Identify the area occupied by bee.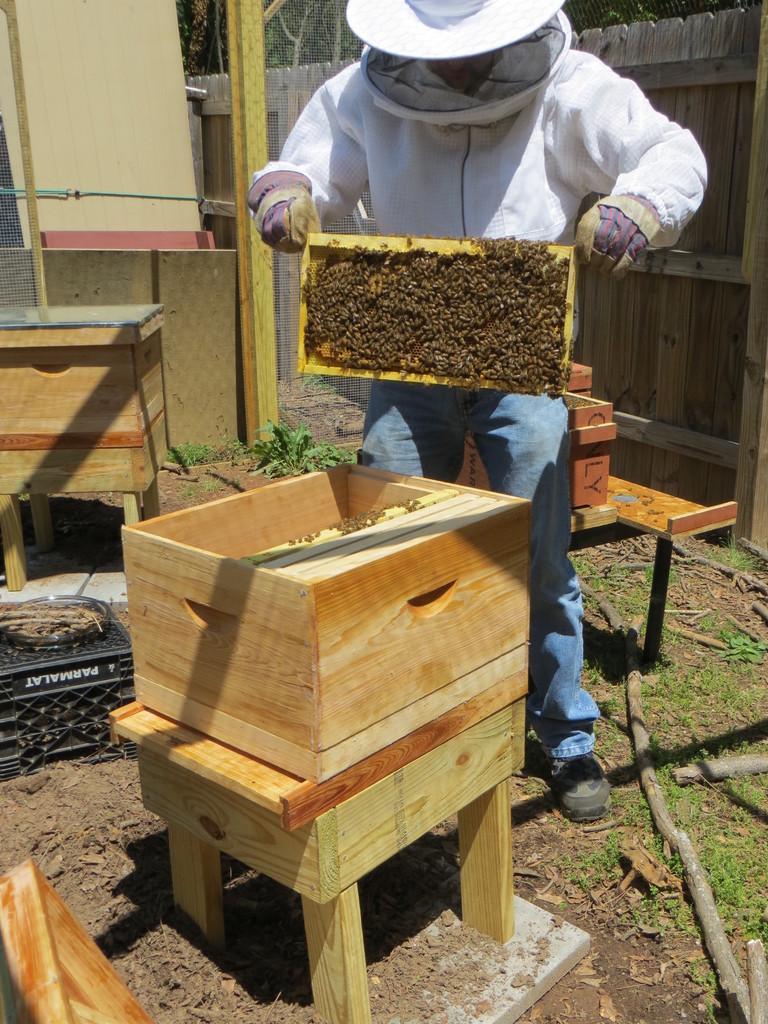
Area: [502, 248, 503, 249].
